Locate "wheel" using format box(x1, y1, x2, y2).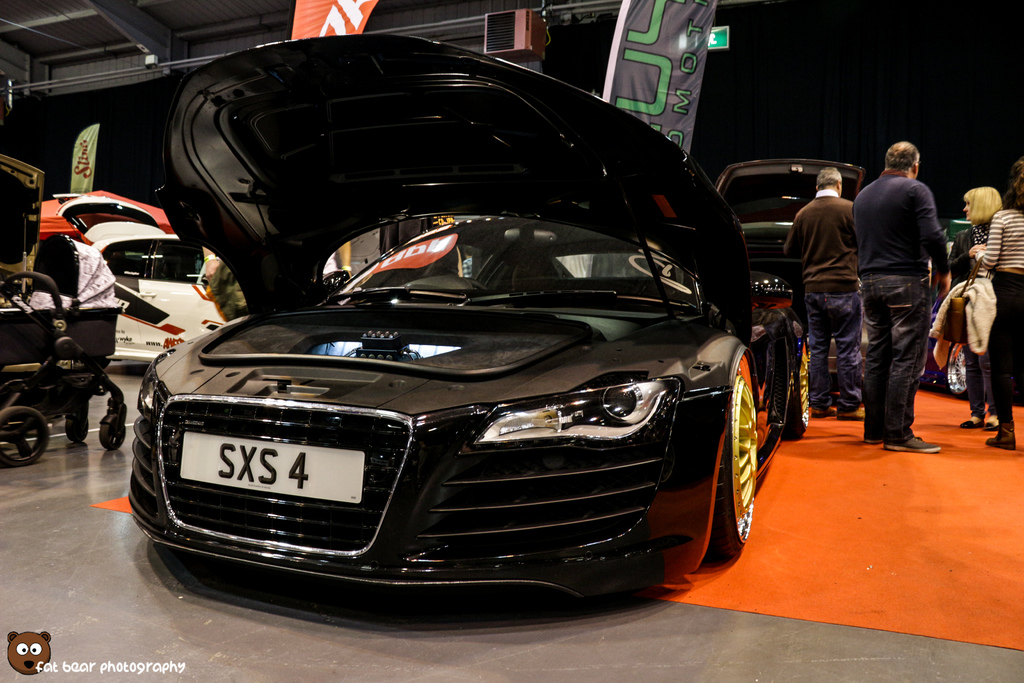
box(781, 342, 810, 442).
